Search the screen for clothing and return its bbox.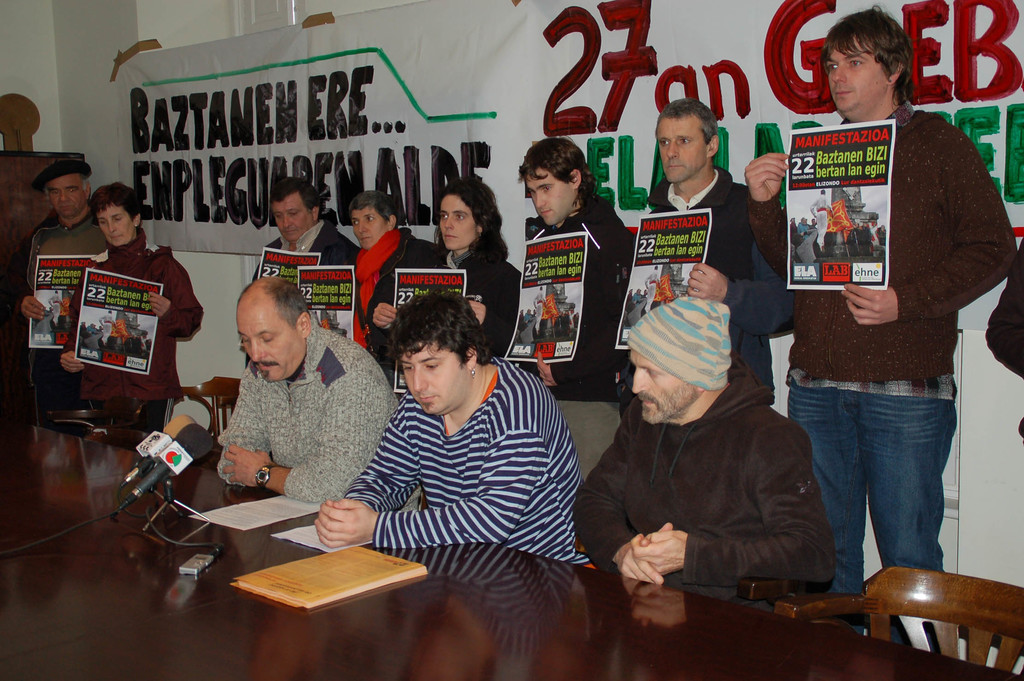
Found: rect(529, 292, 559, 365).
